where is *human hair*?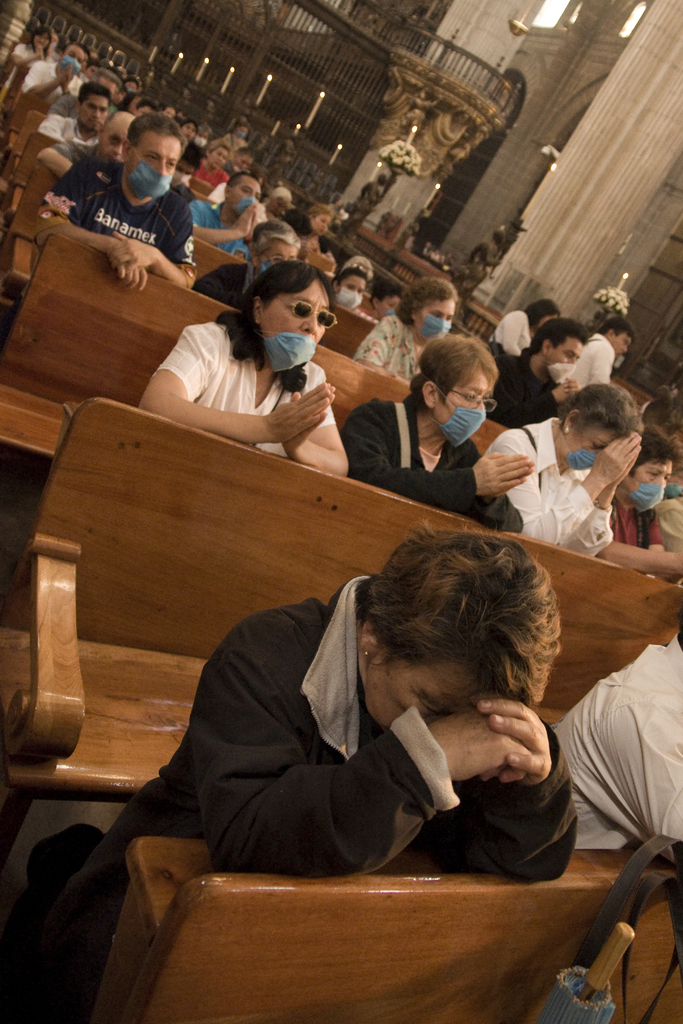
locate(329, 266, 369, 290).
